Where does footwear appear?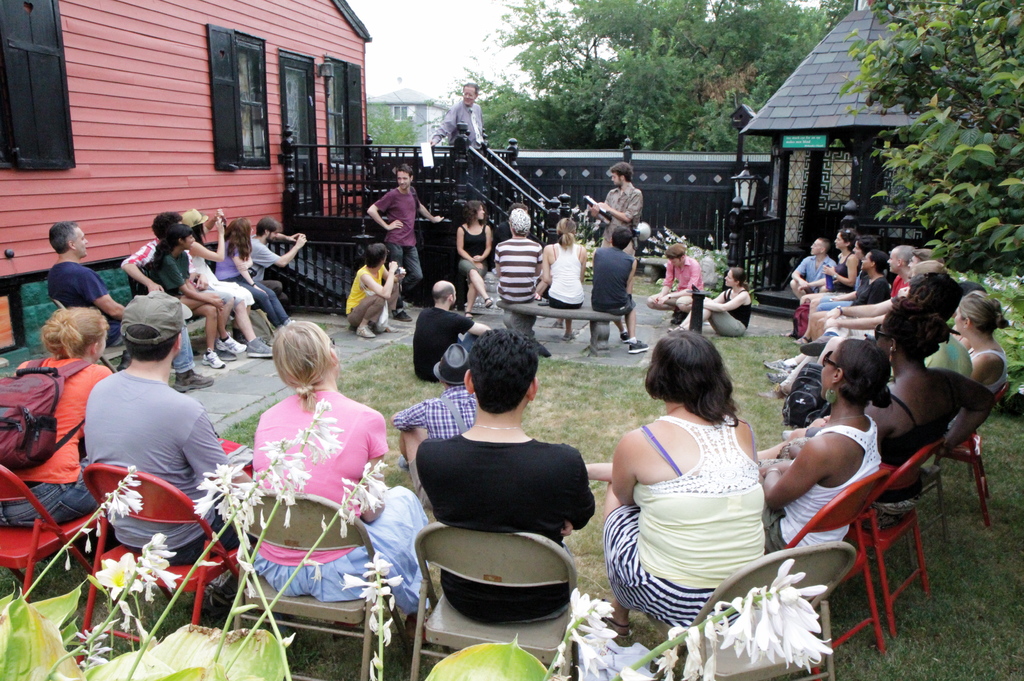
Appears at bbox=(247, 340, 269, 361).
